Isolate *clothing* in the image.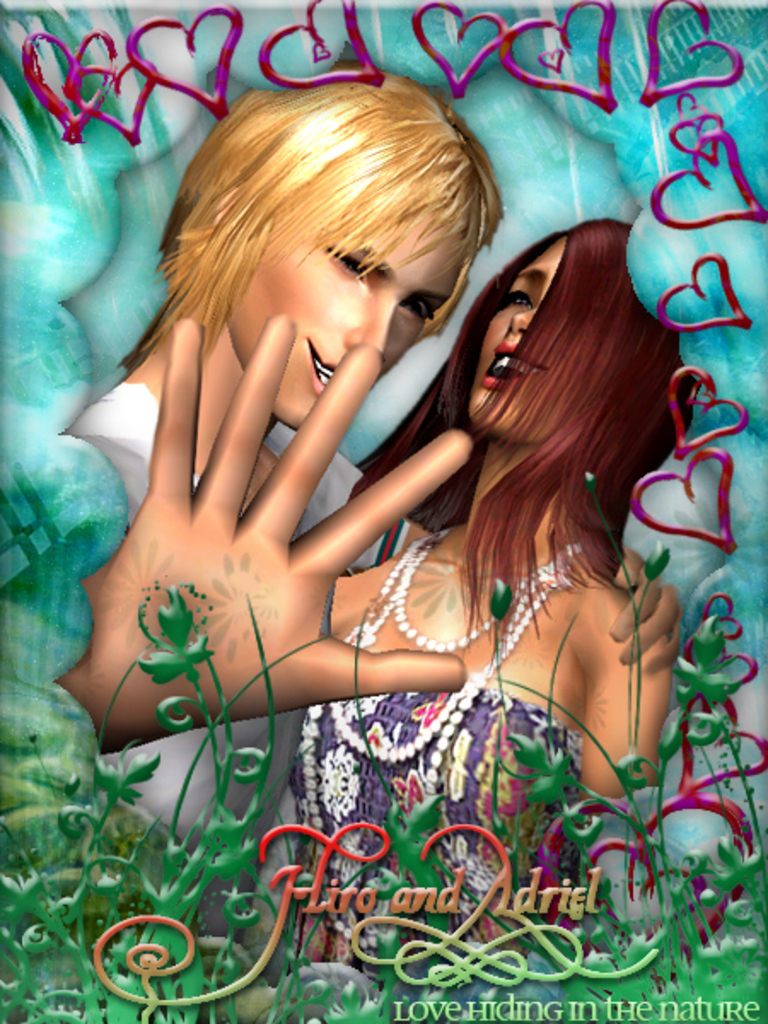
Isolated region: [left=46, top=386, right=437, bottom=838].
